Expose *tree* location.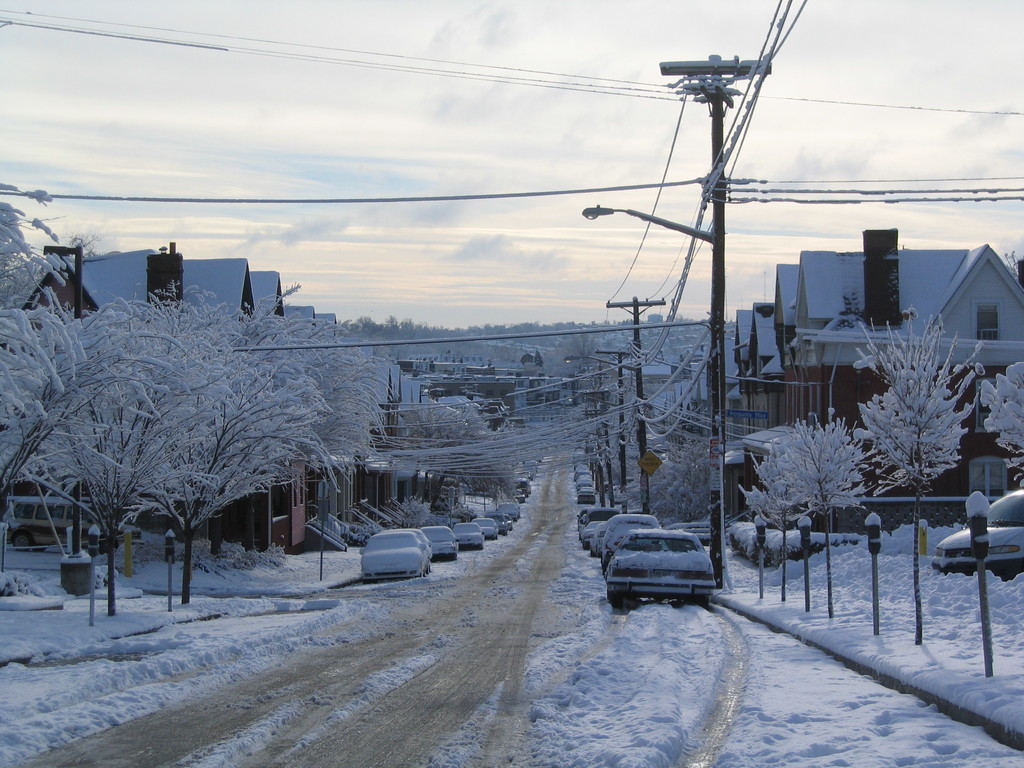
Exposed at {"x1": 972, "y1": 342, "x2": 1023, "y2": 492}.
